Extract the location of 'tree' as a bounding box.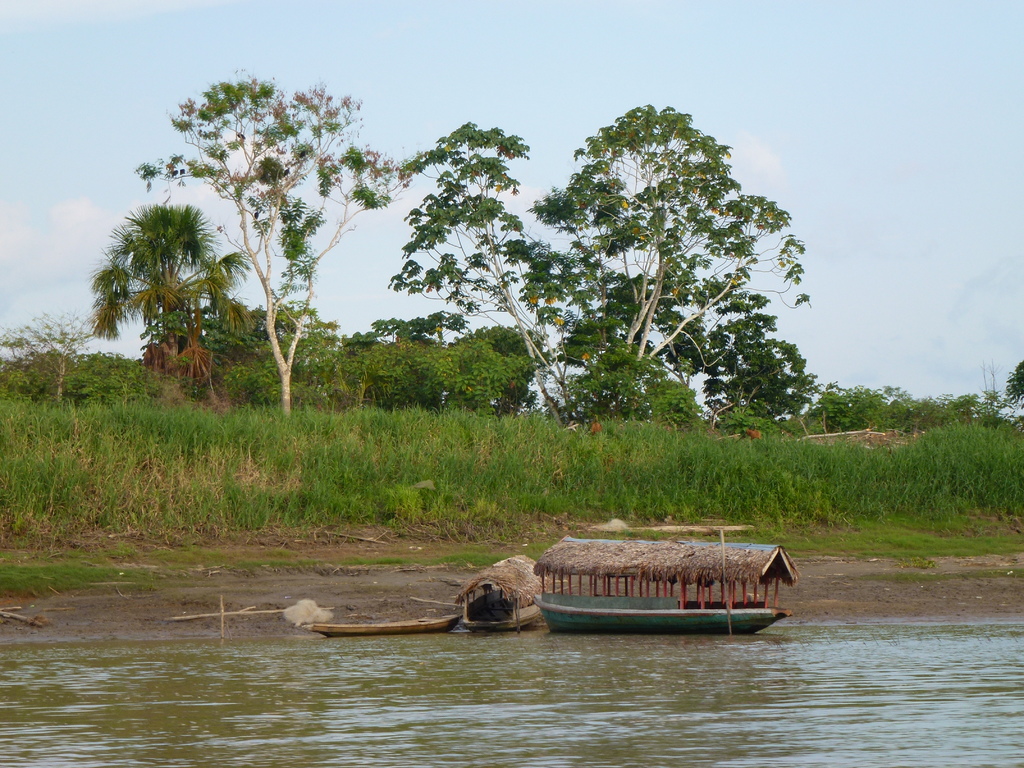
(left=196, top=294, right=373, bottom=415).
